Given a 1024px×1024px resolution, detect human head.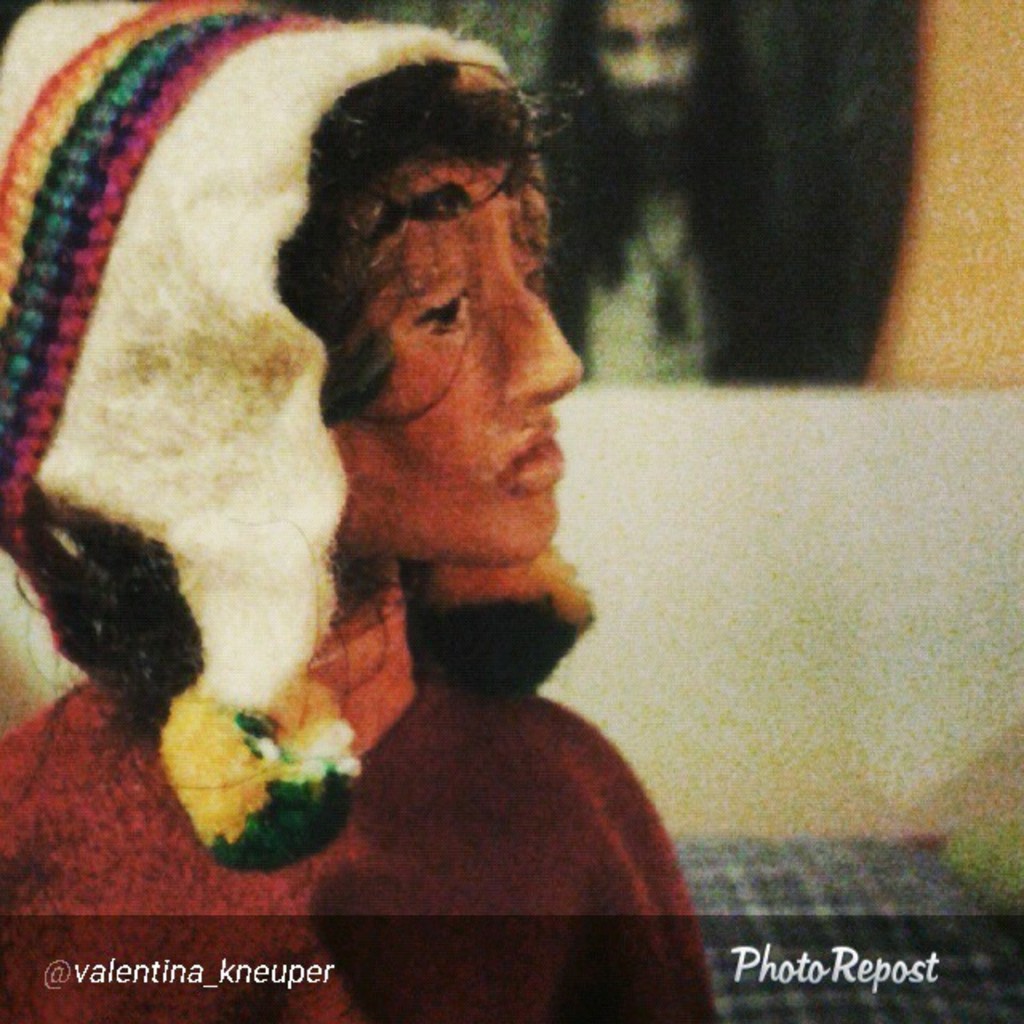
[53, 22, 578, 730].
